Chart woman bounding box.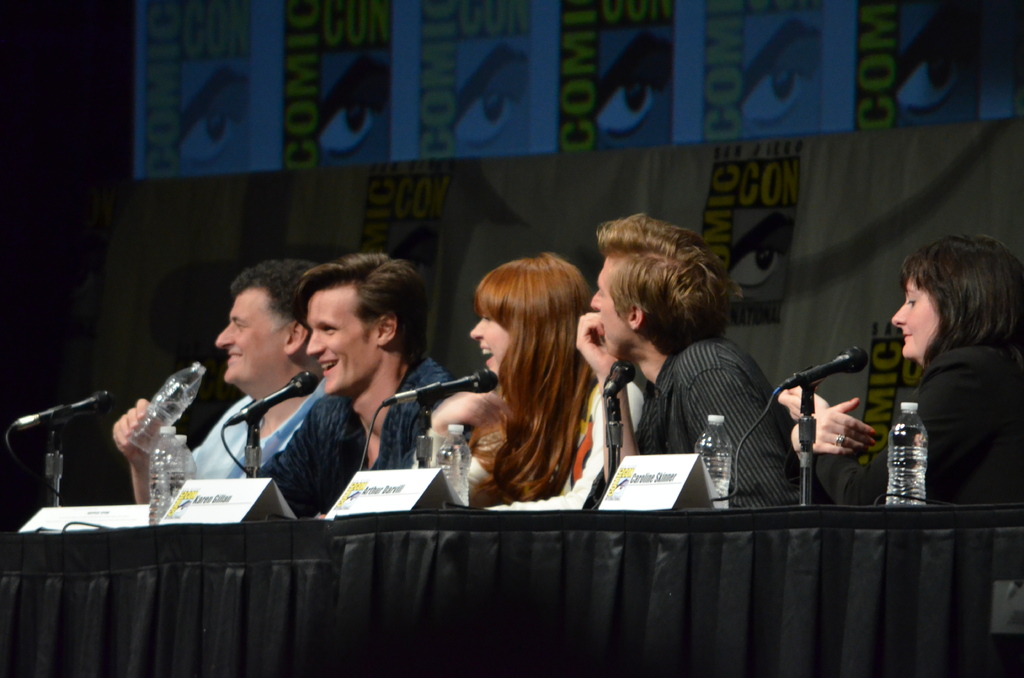
Charted: BBox(429, 252, 623, 529).
